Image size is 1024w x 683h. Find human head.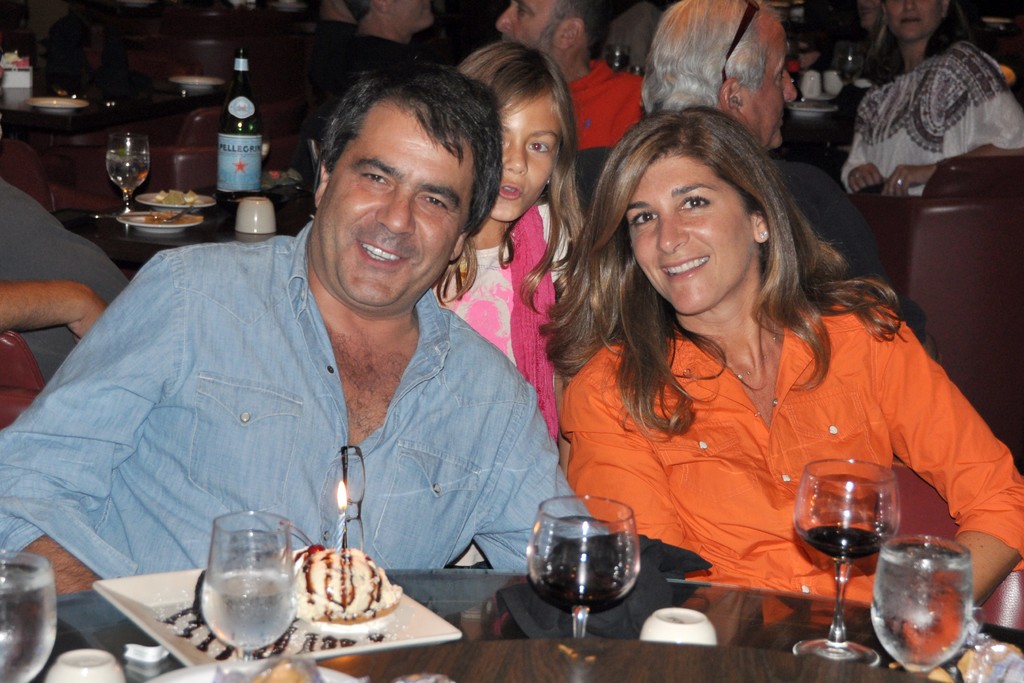
647/0/798/150.
